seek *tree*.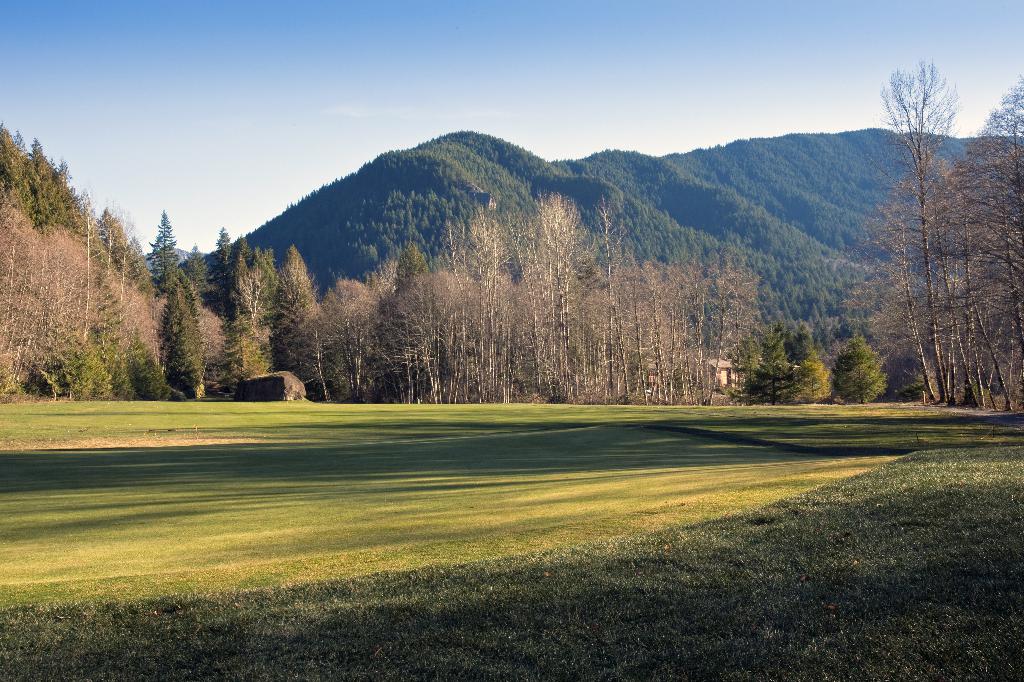
left=460, top=203, right=526, bottom=401.
